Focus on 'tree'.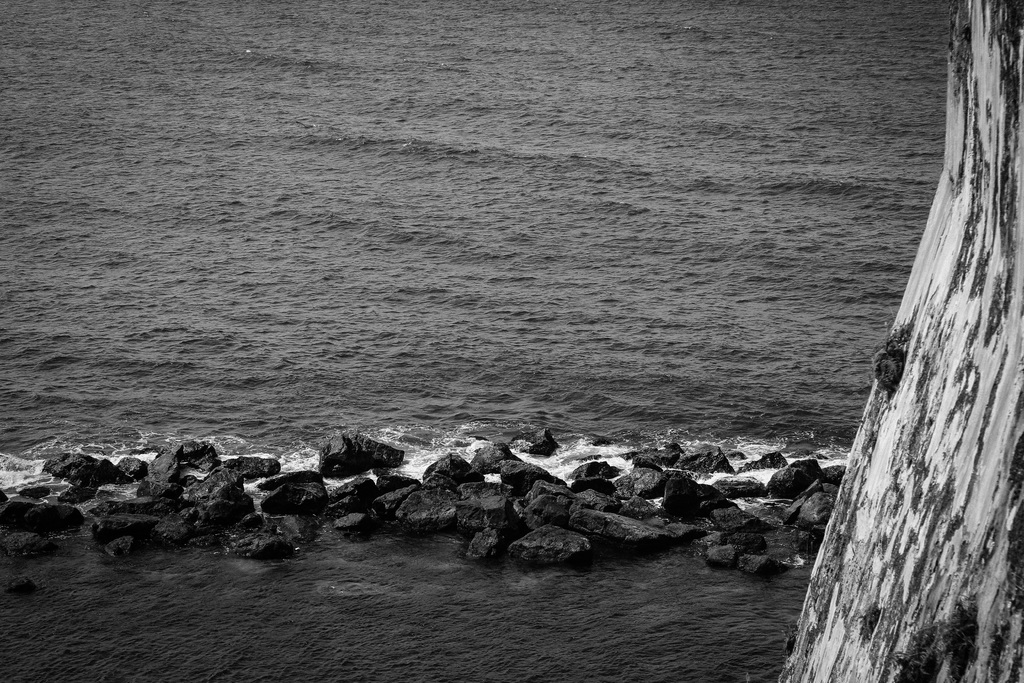
Focused at box=[776, 3, 1023, 682].
